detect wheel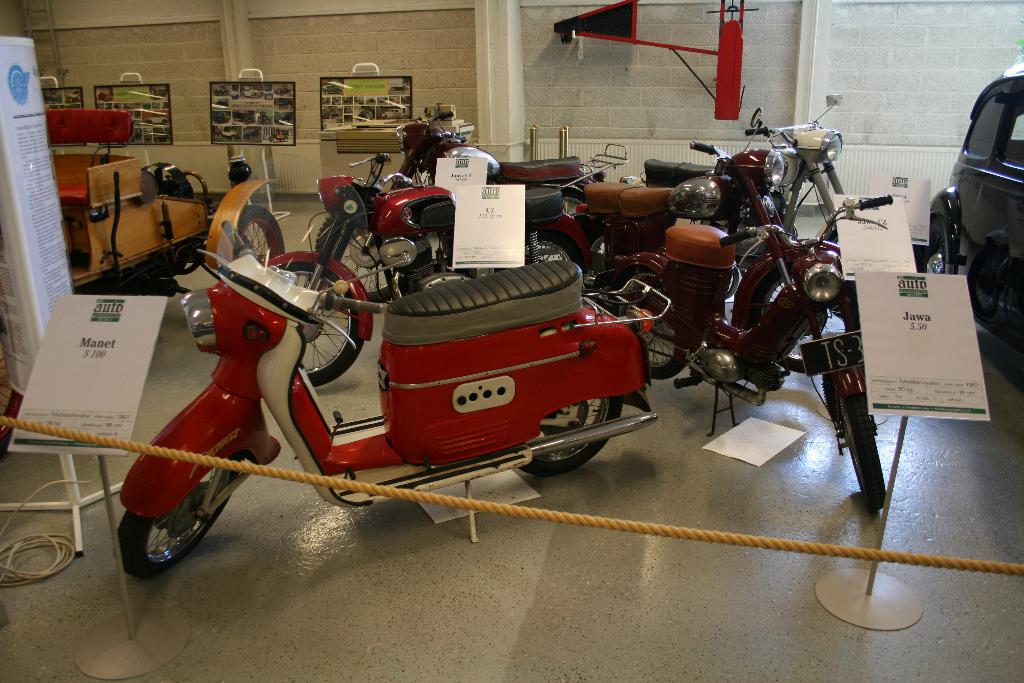
(599,252,690,374)
